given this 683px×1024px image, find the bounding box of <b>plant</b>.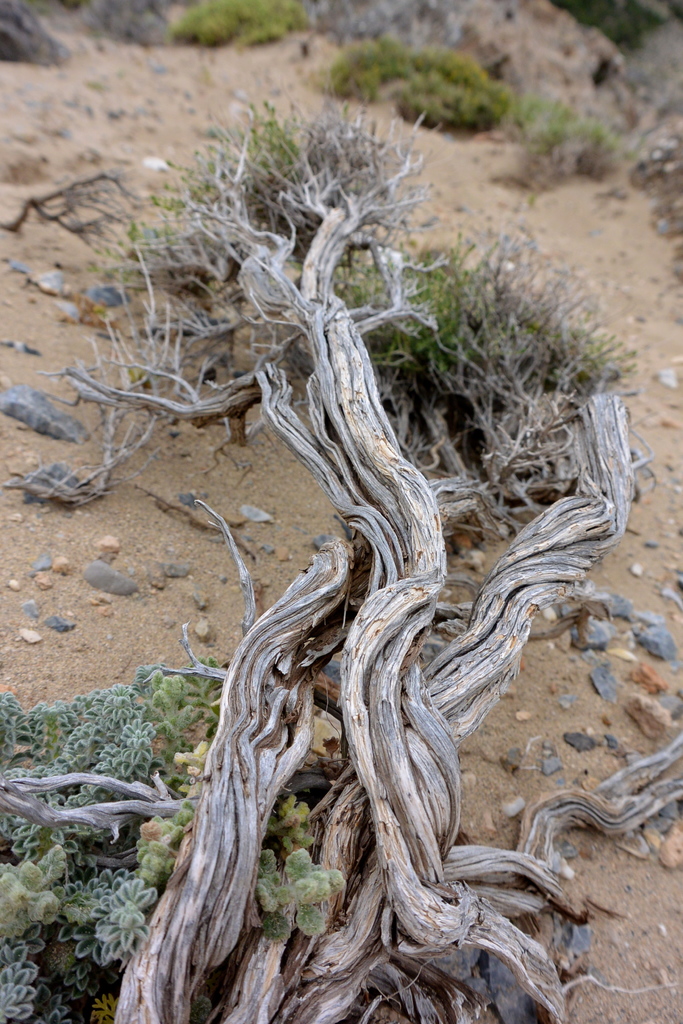
bbox=(121, 94, 434, 339).
